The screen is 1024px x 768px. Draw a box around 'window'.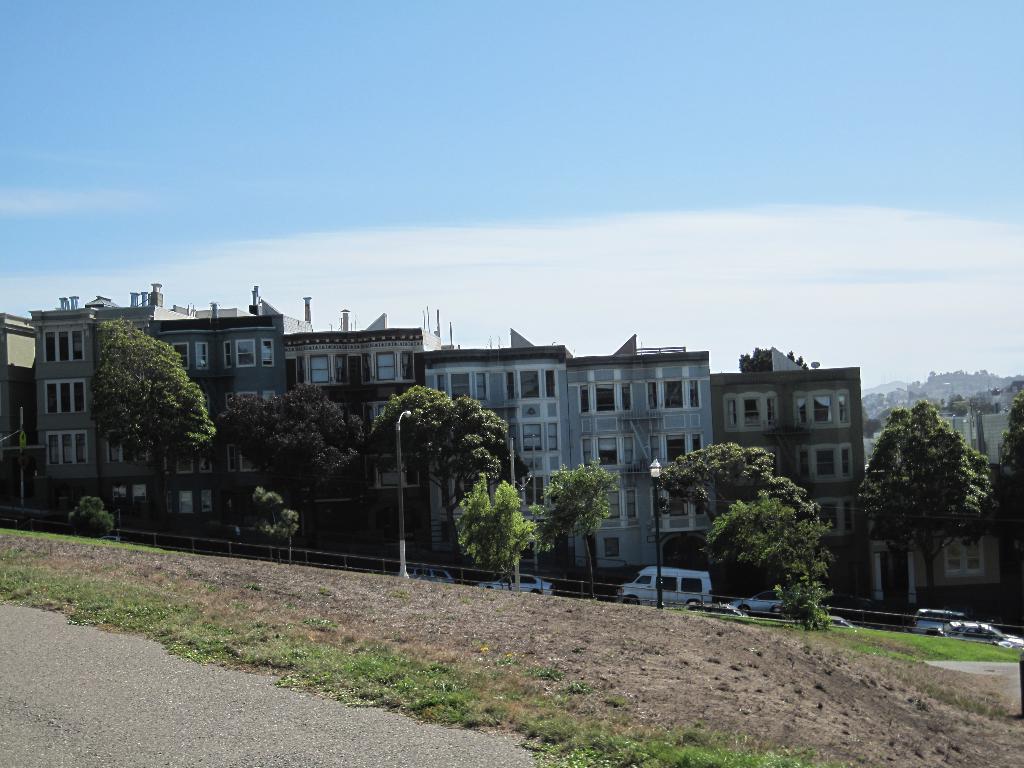
Rect(170, 488, 214, 511).
